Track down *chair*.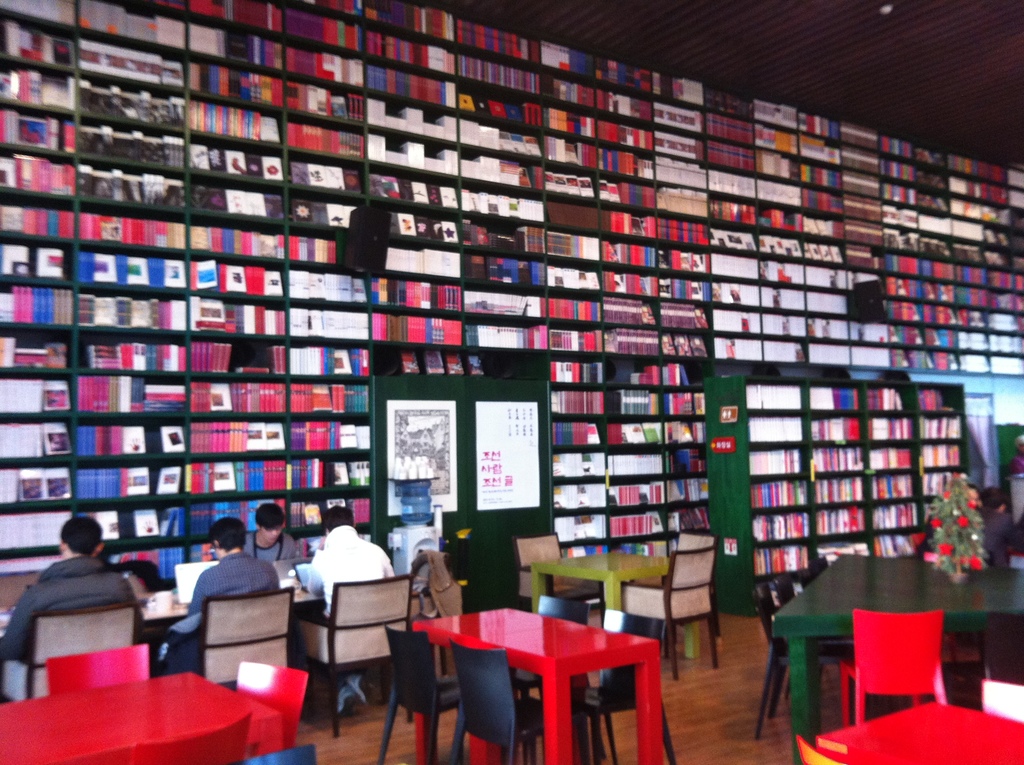
Tracked to <region>975, 676, 1023, 725</region>.
